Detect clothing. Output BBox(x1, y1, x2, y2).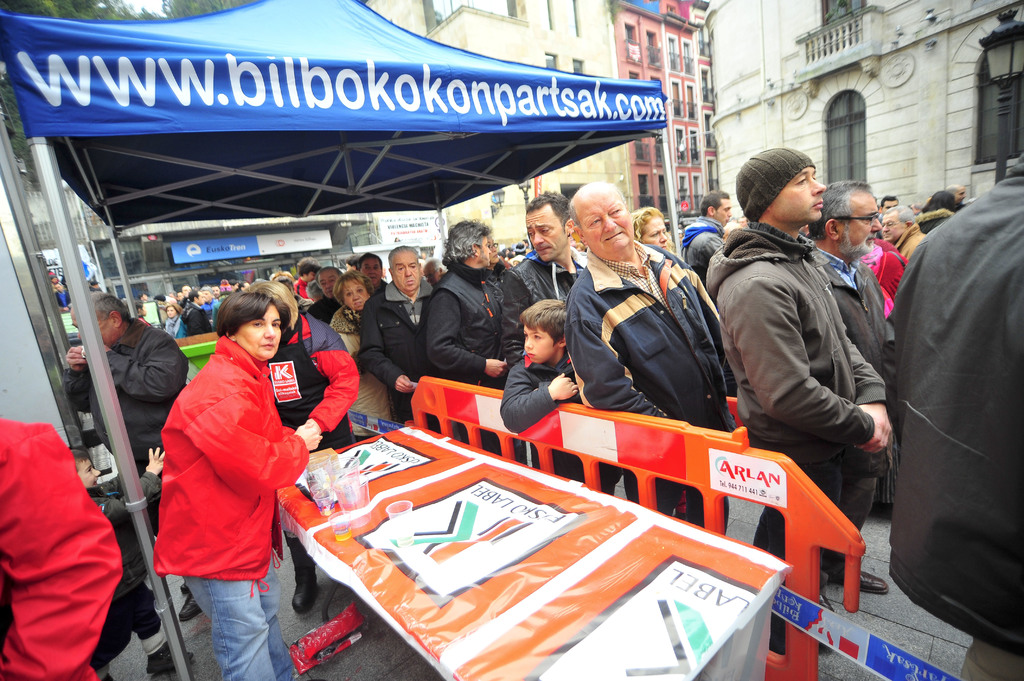
BBox(918, 207, 954, 231).
